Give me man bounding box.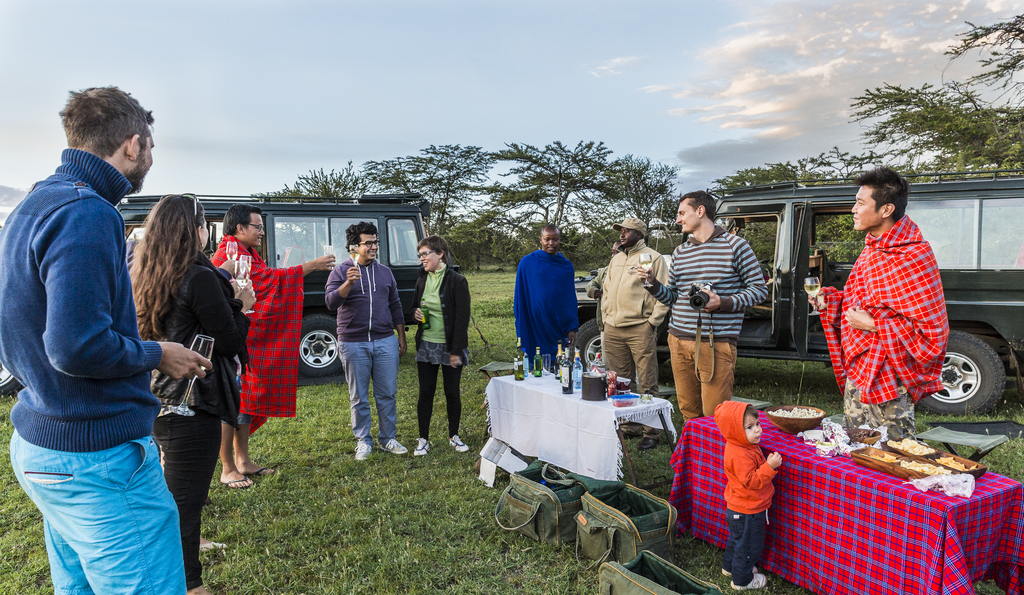
BBox(209, 202, 336, 489).
